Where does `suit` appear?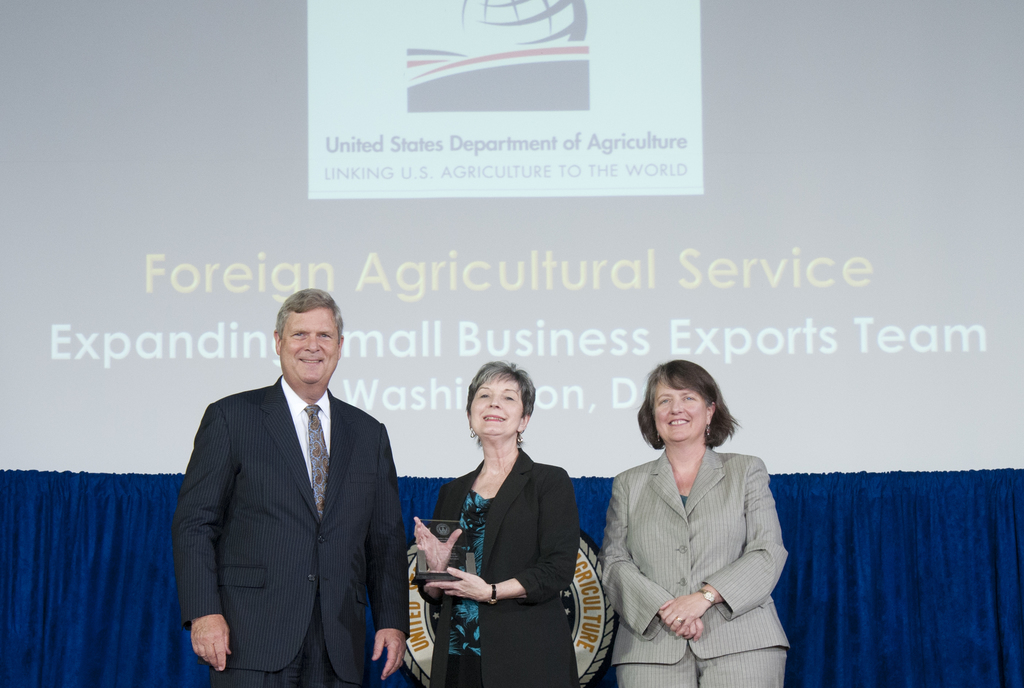
Appears at (x1=416, y1=447, x2=582, y2=687).
